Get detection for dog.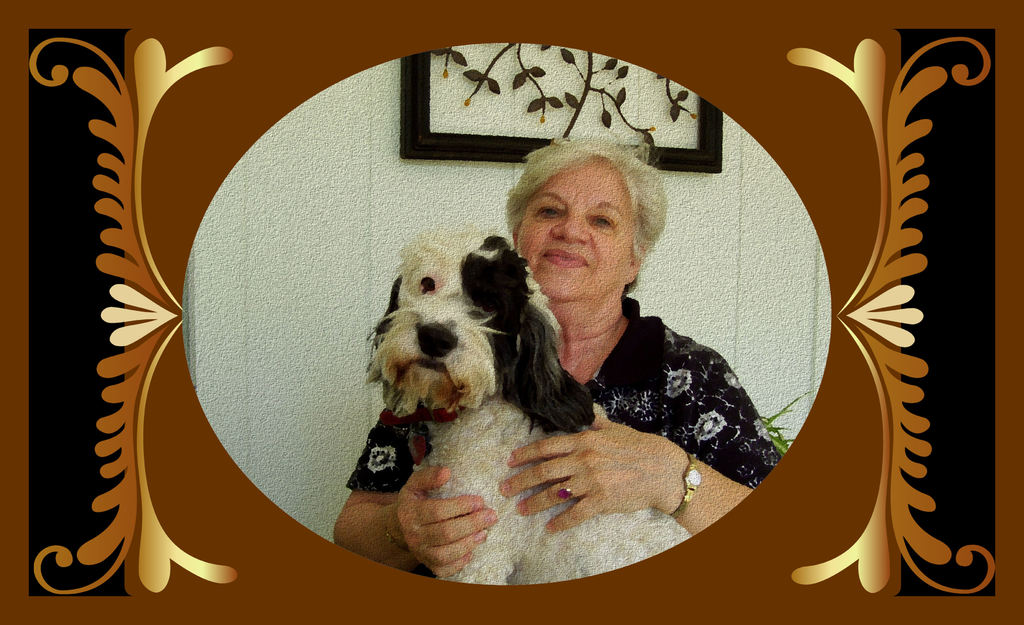
Detection: Rect(363, 231, 694, 586).
